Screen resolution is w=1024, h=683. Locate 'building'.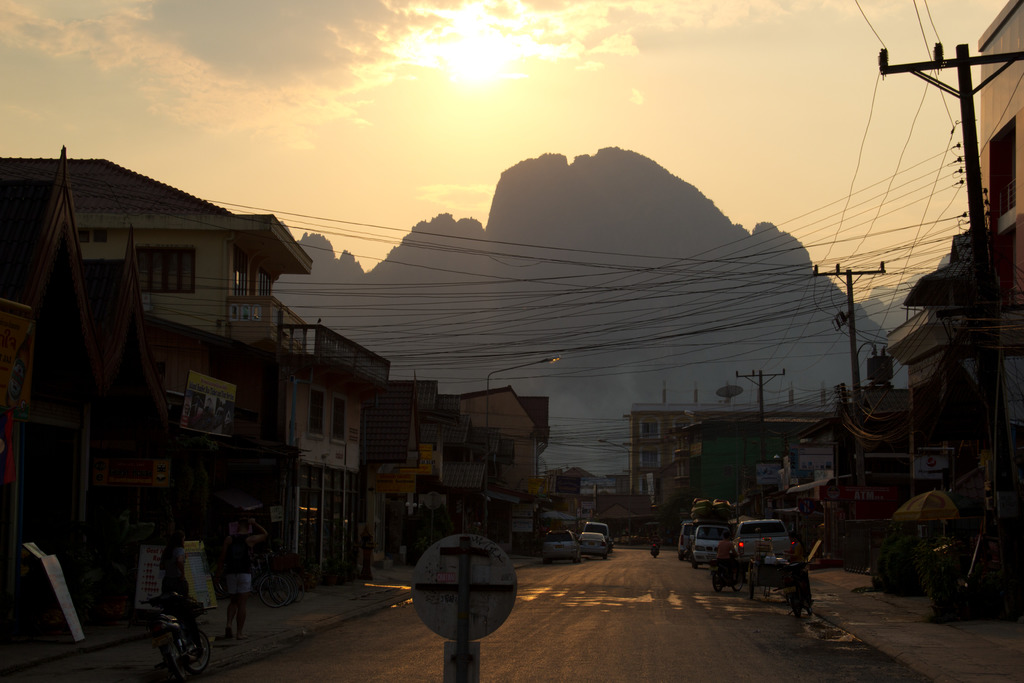
l=774, t=324, r=1023, b=546.
